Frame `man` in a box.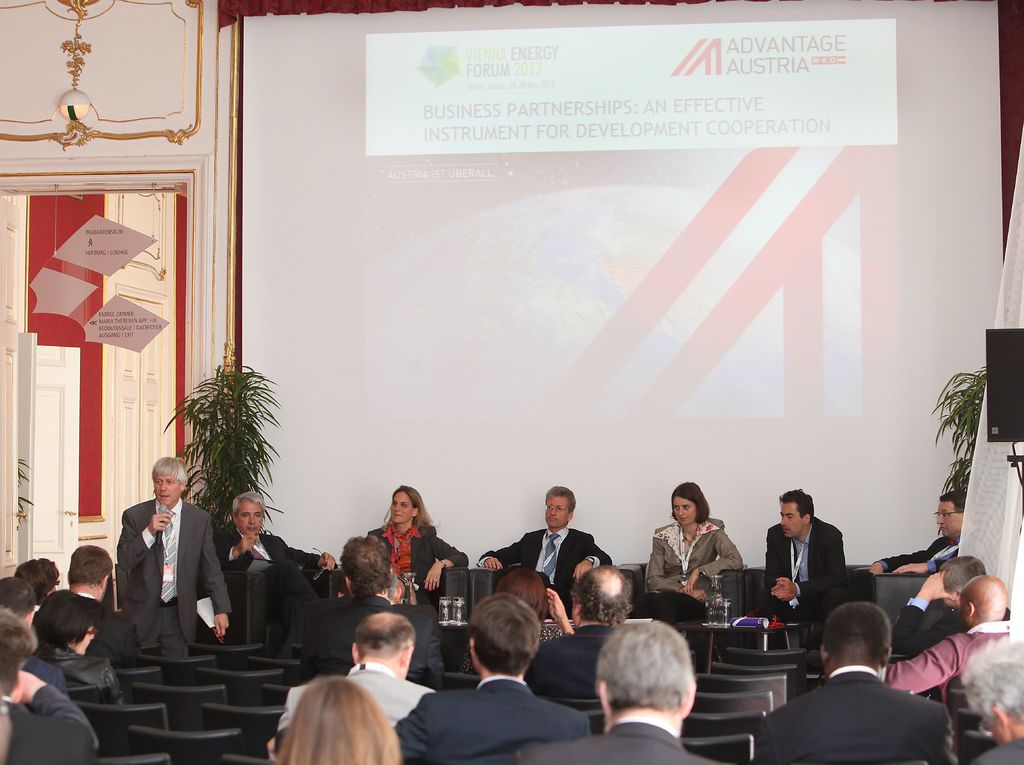
{"left": 262, "top": 609, "right": 449, "bottom": 739}.
